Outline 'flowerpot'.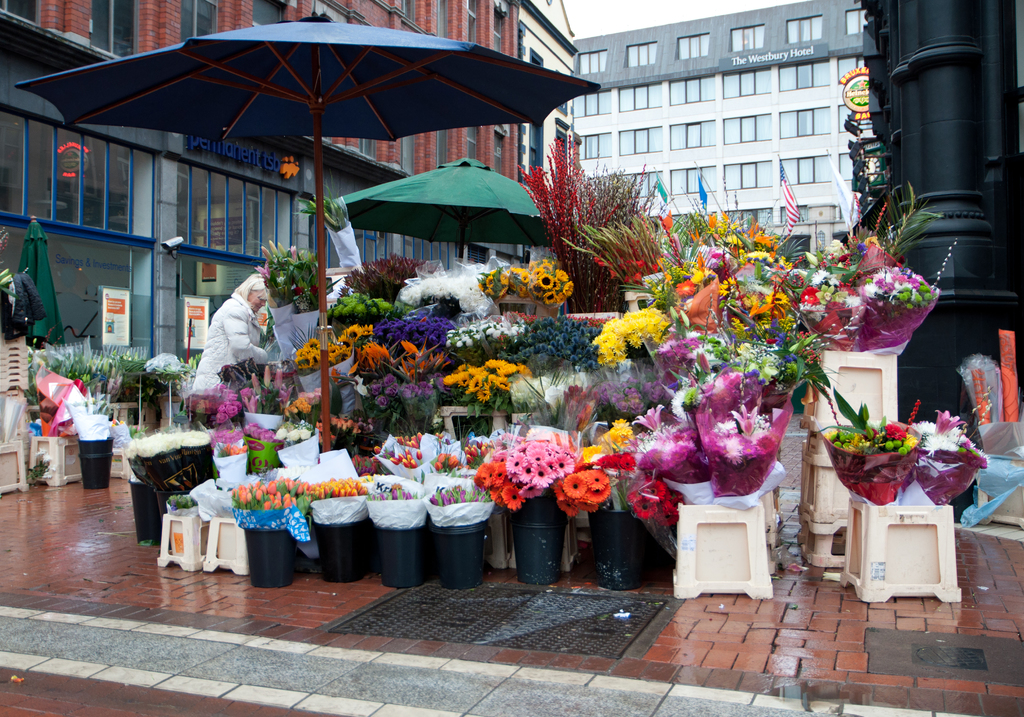
Outline: x1=509, y1=494, x2=567, y2=586.
